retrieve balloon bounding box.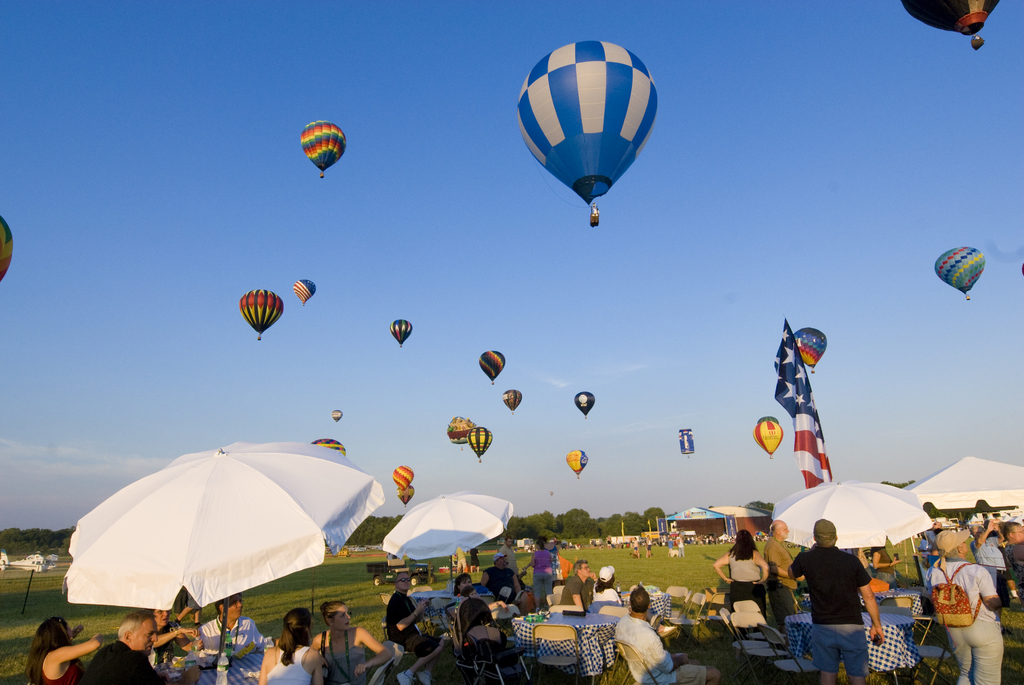
Bounding box: [930,244,988,294].
